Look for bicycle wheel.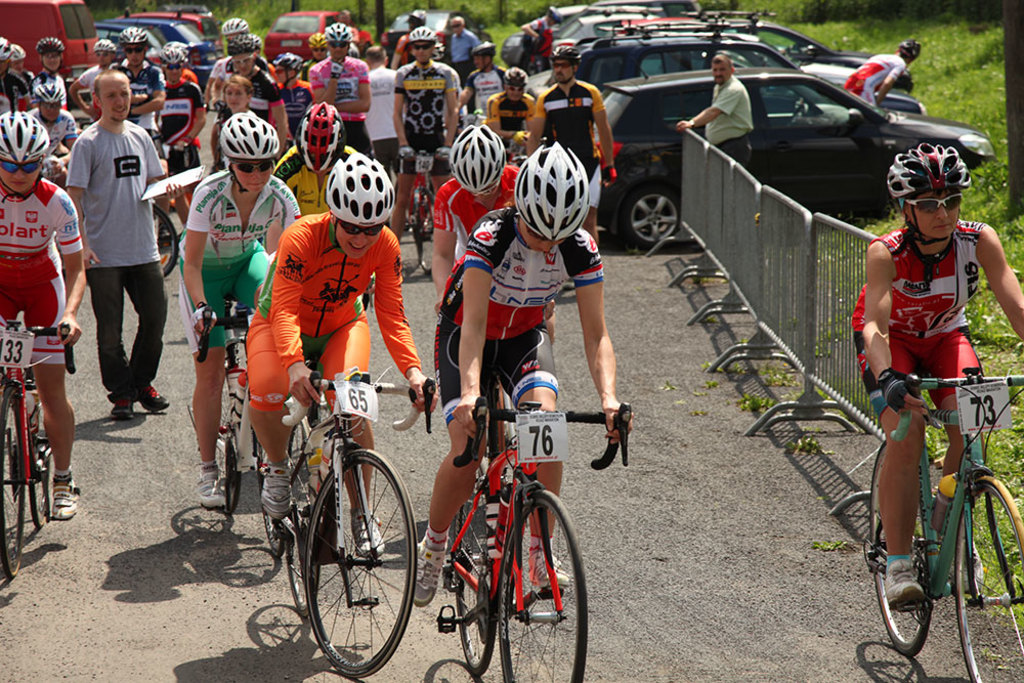
Found: {"left": 953, "top": 473, "right": 1023, "bottom": 682}.
